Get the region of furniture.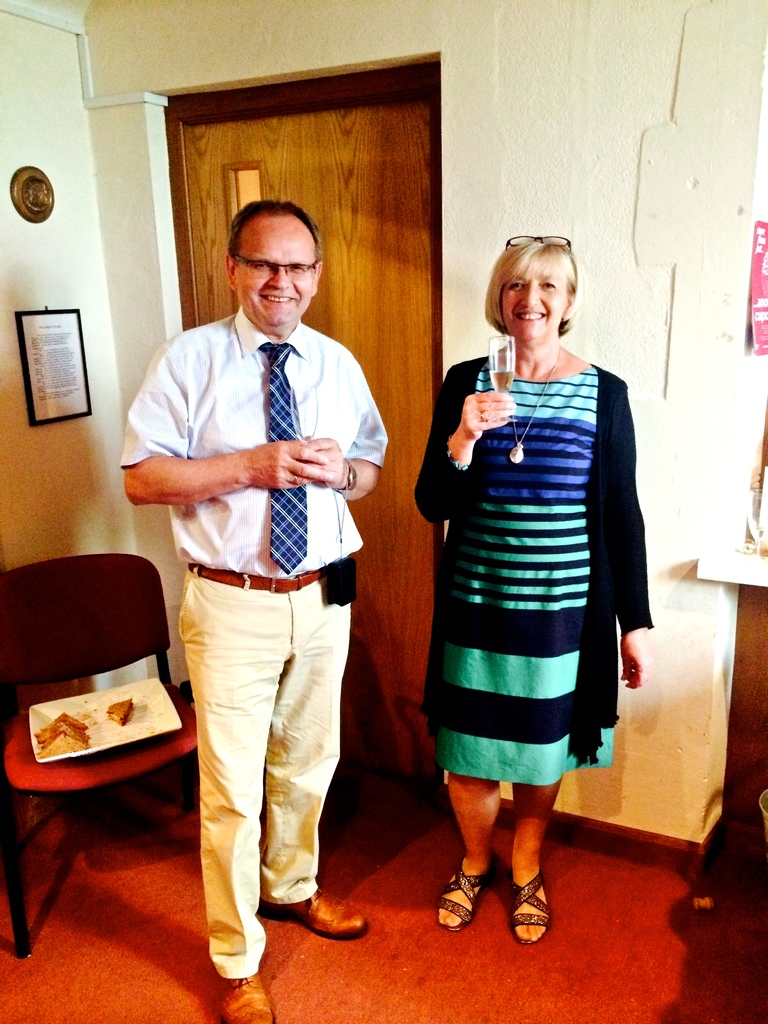
x1=0, y1=547, x2=200, y2=956.
